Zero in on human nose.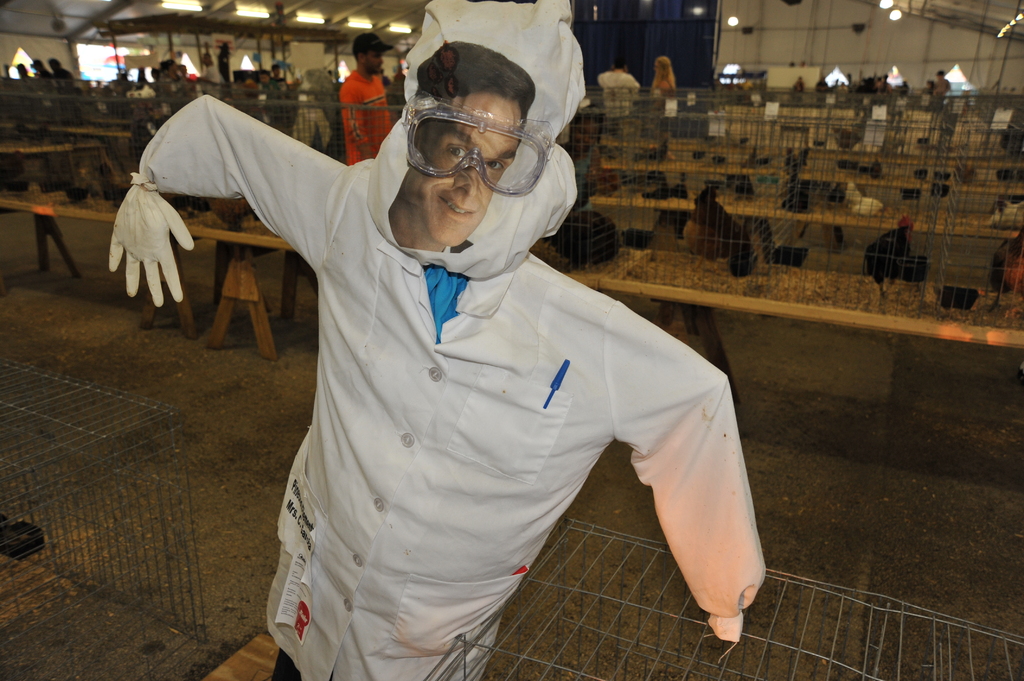
Zeroed in: bbox=[458, 167, 479, 192].
